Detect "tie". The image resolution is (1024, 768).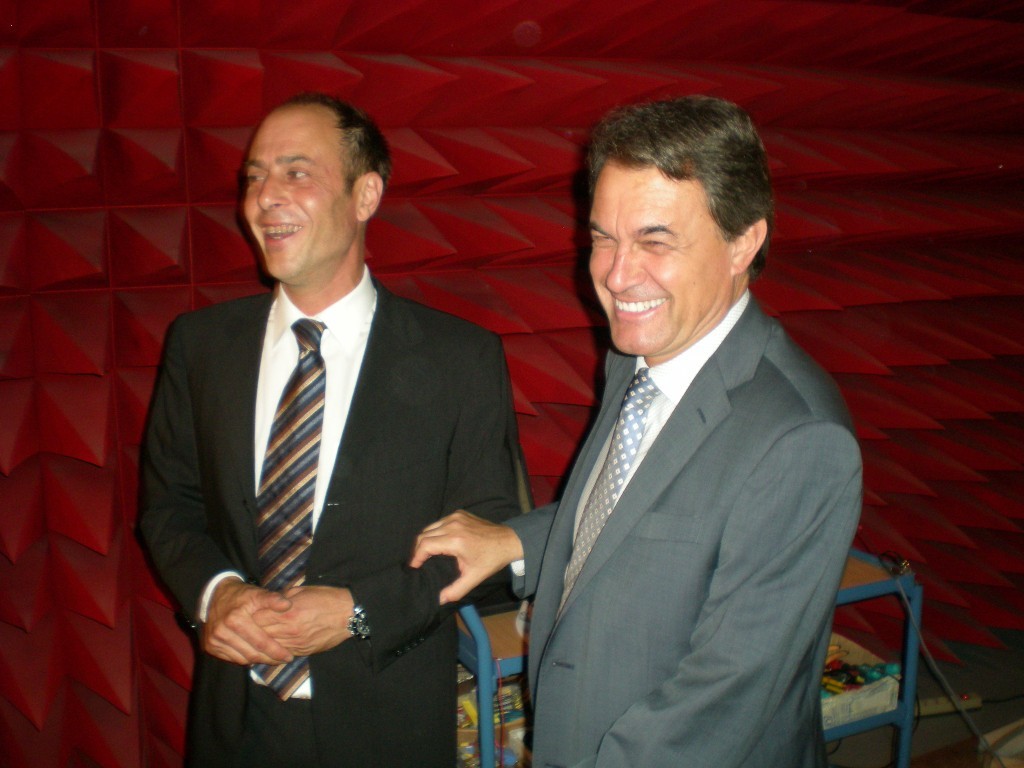
{"left": 247, "top": 322, "right": 326, "bottom": 696}.
